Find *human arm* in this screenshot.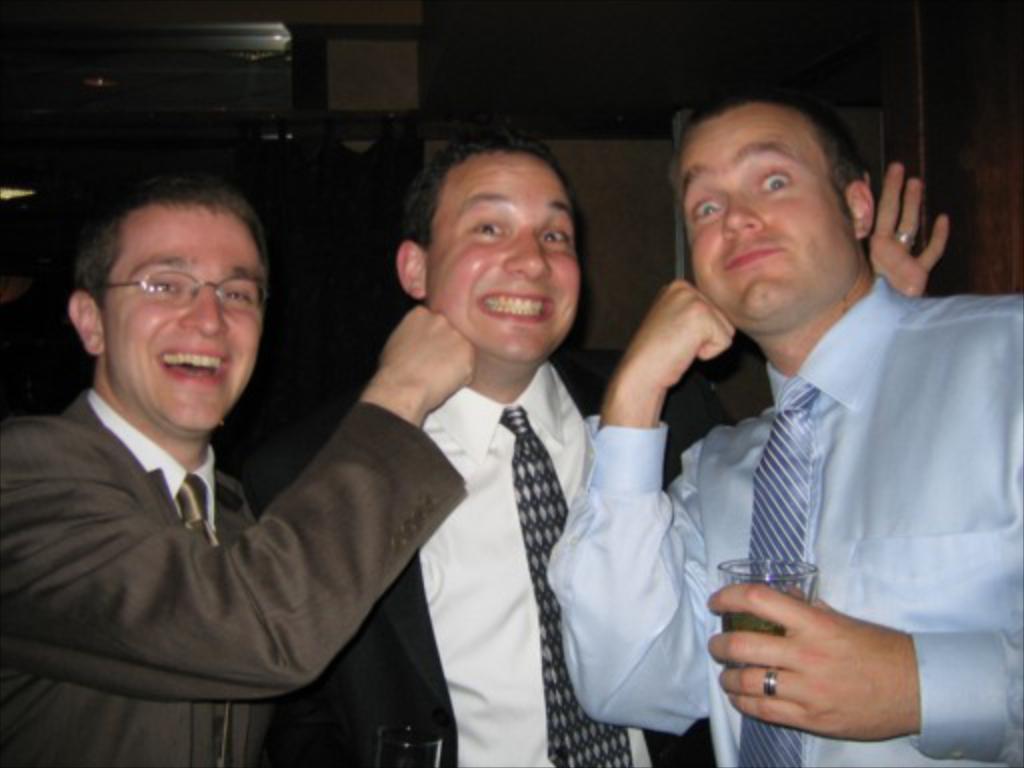
The bounding box for *human arm* is box(556, 306, 742, 722).
